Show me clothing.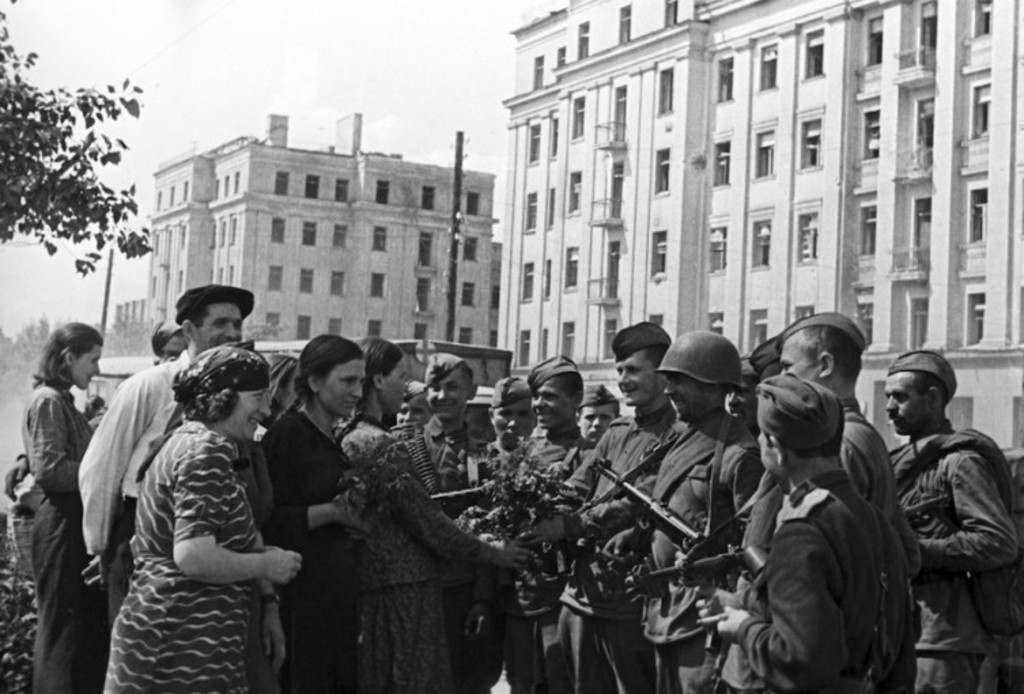
clothing is here: [x1=549, y1=408, x2=688, y2=693].
